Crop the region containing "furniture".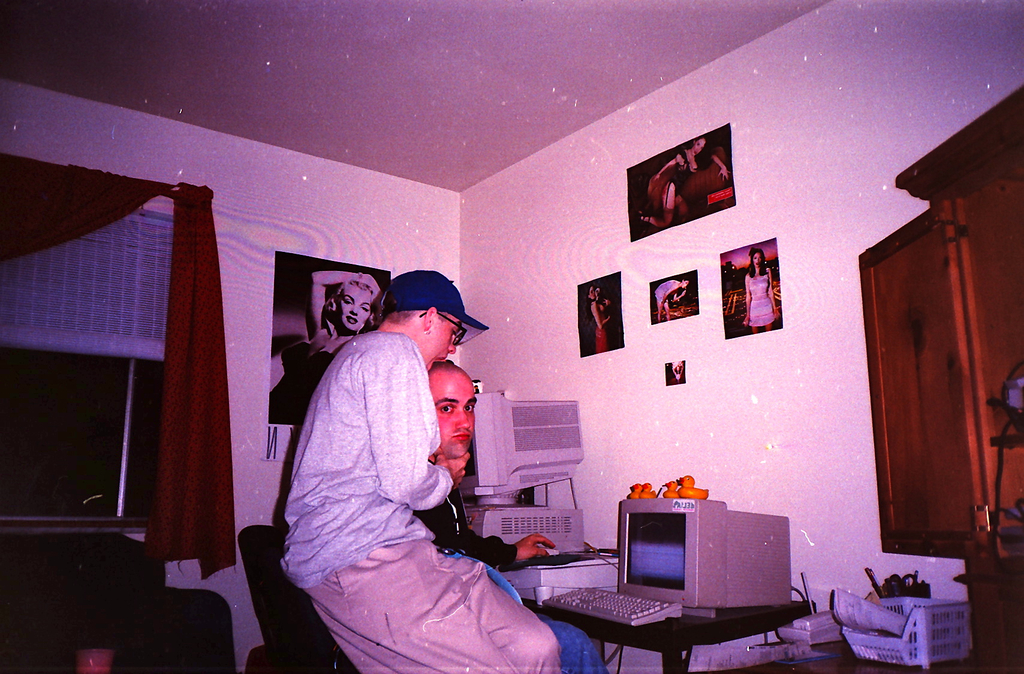
Crop region: Rect(0, 530, 237, 673).
